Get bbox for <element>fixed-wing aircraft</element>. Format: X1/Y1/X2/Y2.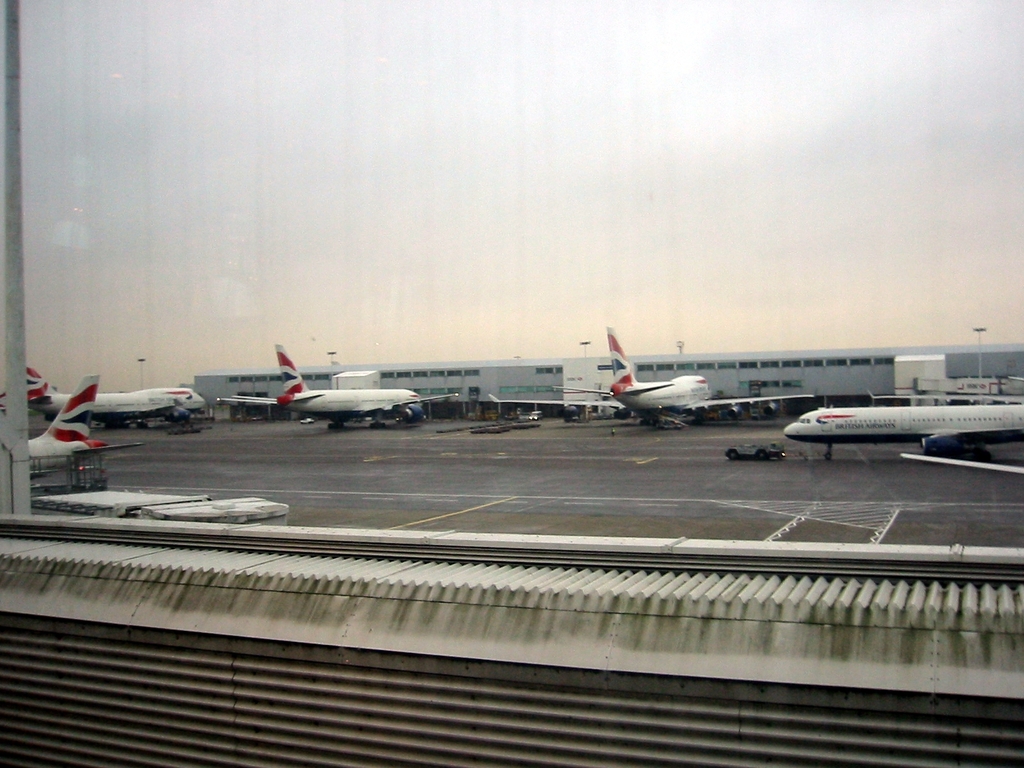
218/342/459/435.
